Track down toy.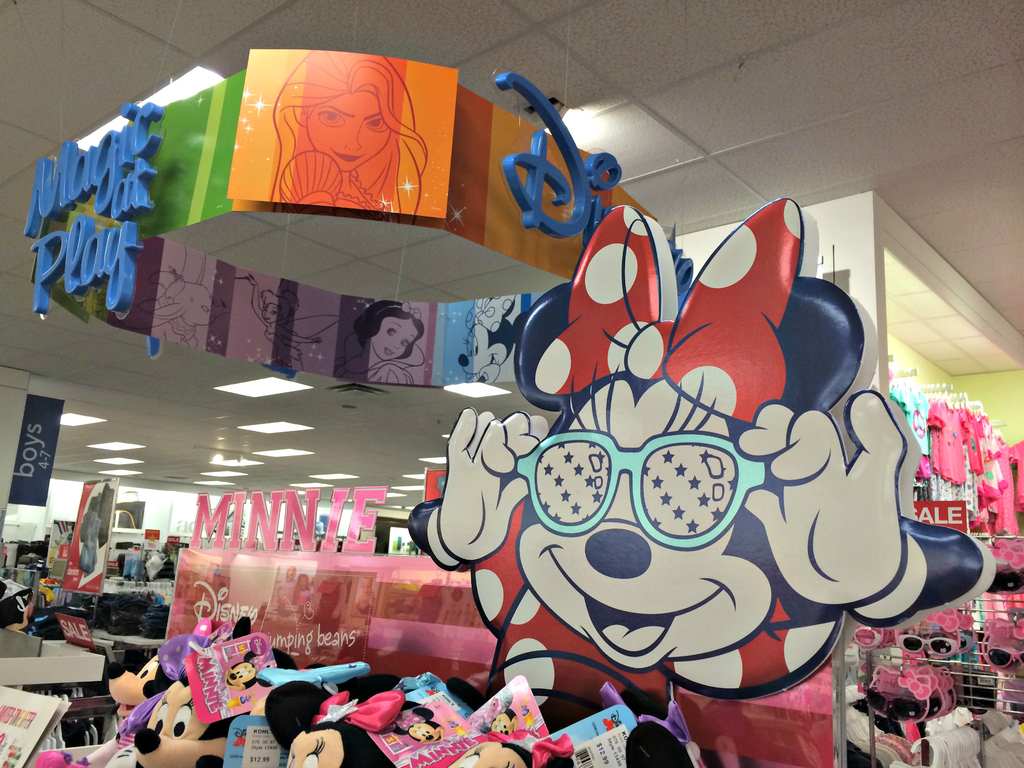
Tracked to detection(462, 685, 541, 767).
